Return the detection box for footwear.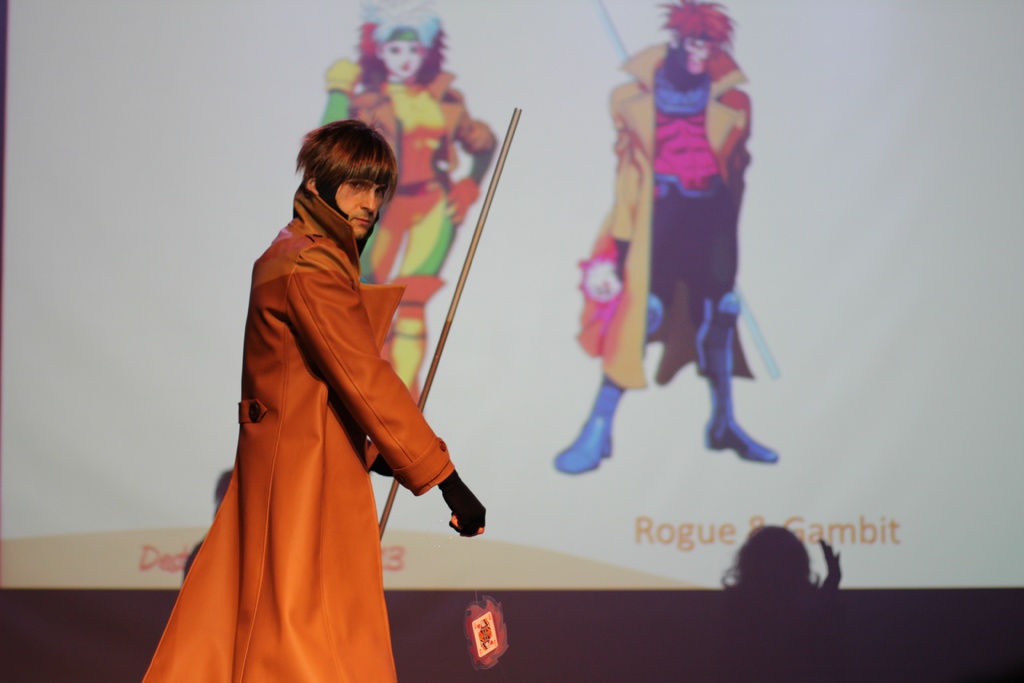
552,377,614,476.
